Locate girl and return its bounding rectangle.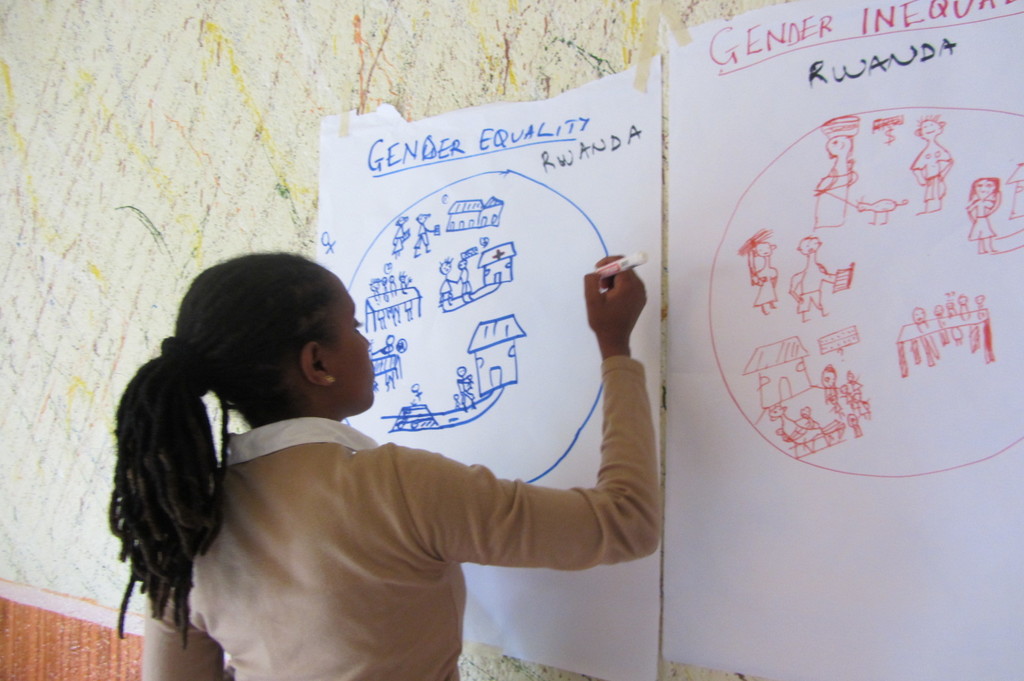
(93, 226, 712, 680).
